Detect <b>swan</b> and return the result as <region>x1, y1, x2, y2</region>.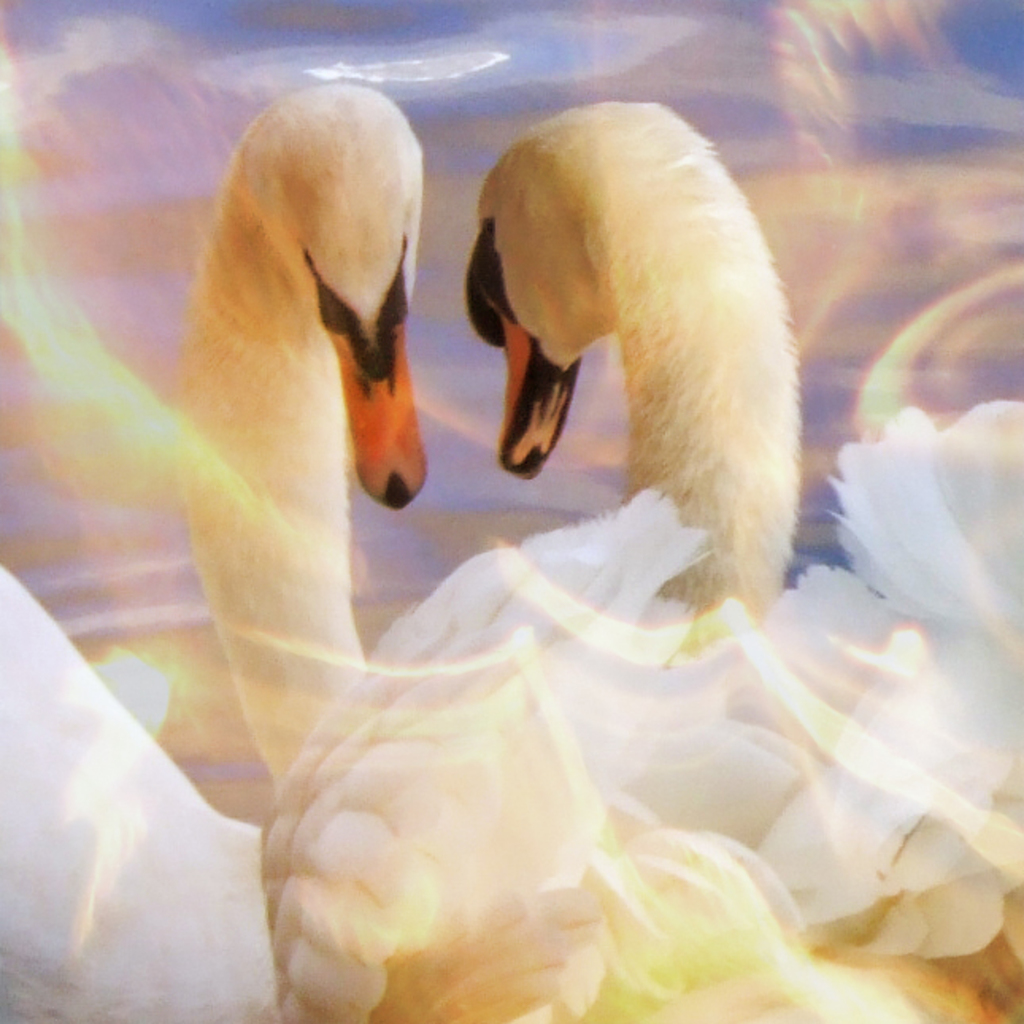
<region>464, 92, 1022, 1022</region>.
